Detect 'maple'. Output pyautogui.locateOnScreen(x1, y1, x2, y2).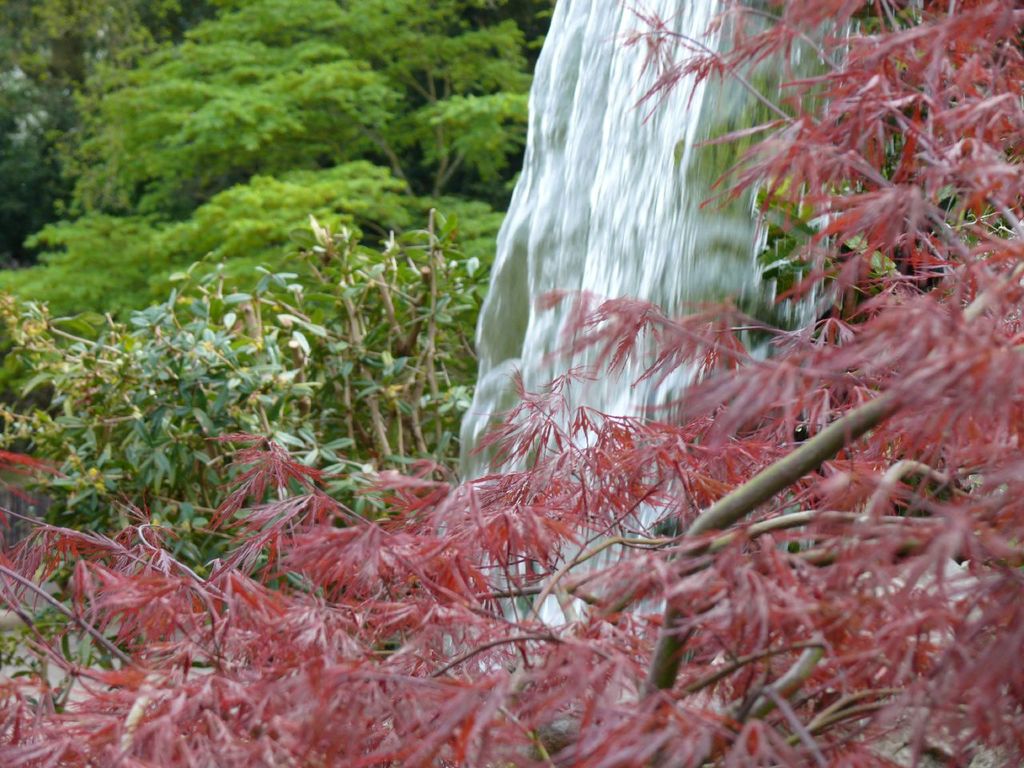
pyautogui.locateOnScreen(0, 0, 1020, 767).
